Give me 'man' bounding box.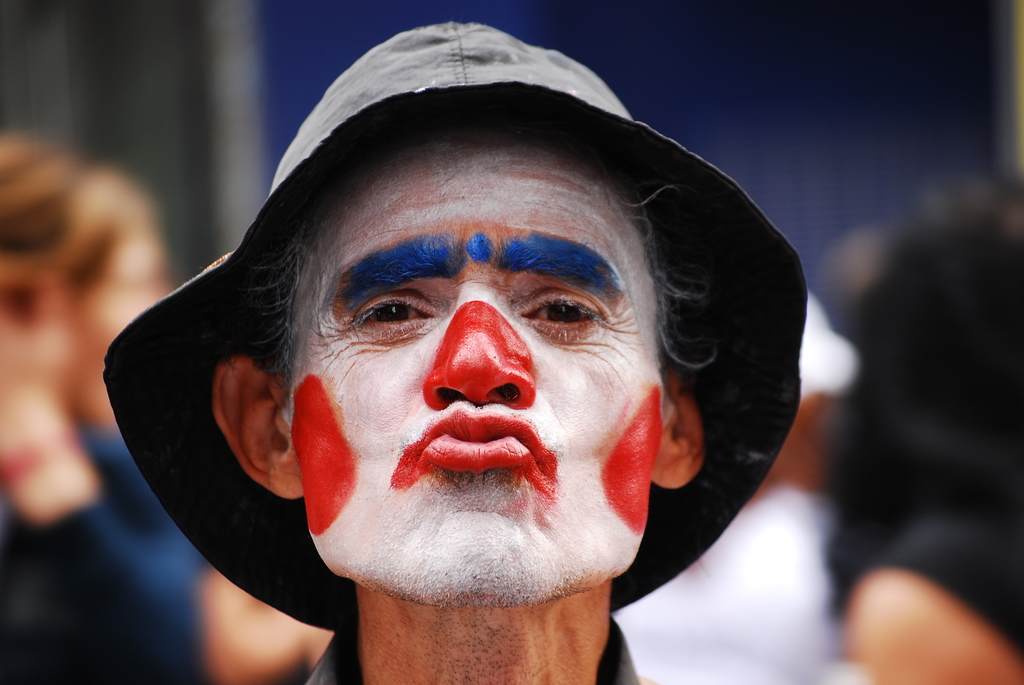
(x1=102, y1=16, x2=811, y2=684).
